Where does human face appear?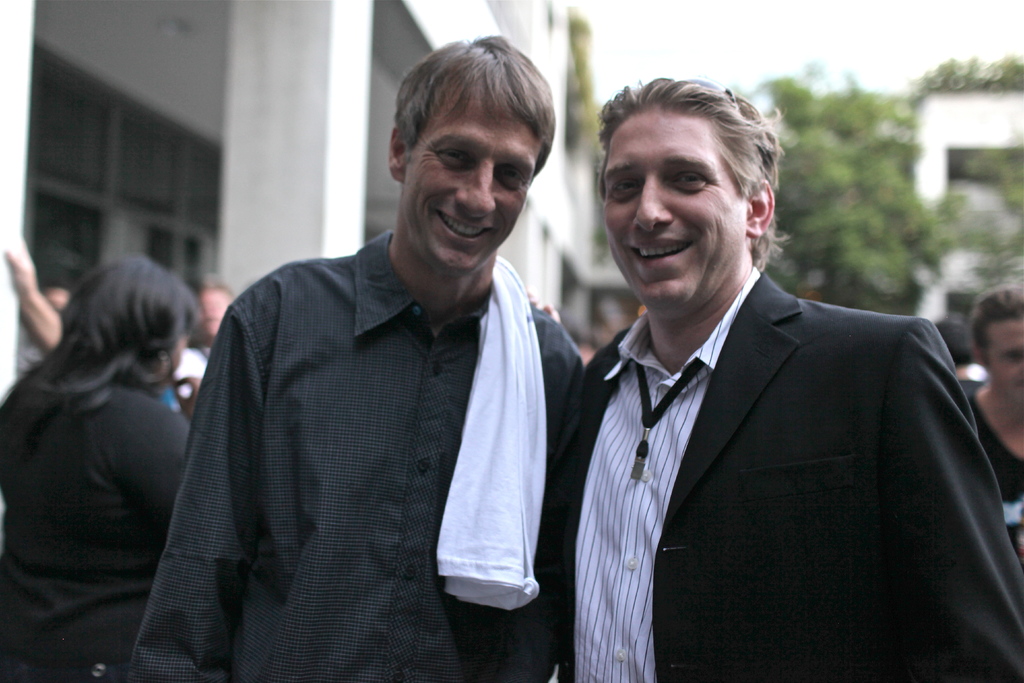
Appears at select_region(604, 120, 744, 316).
